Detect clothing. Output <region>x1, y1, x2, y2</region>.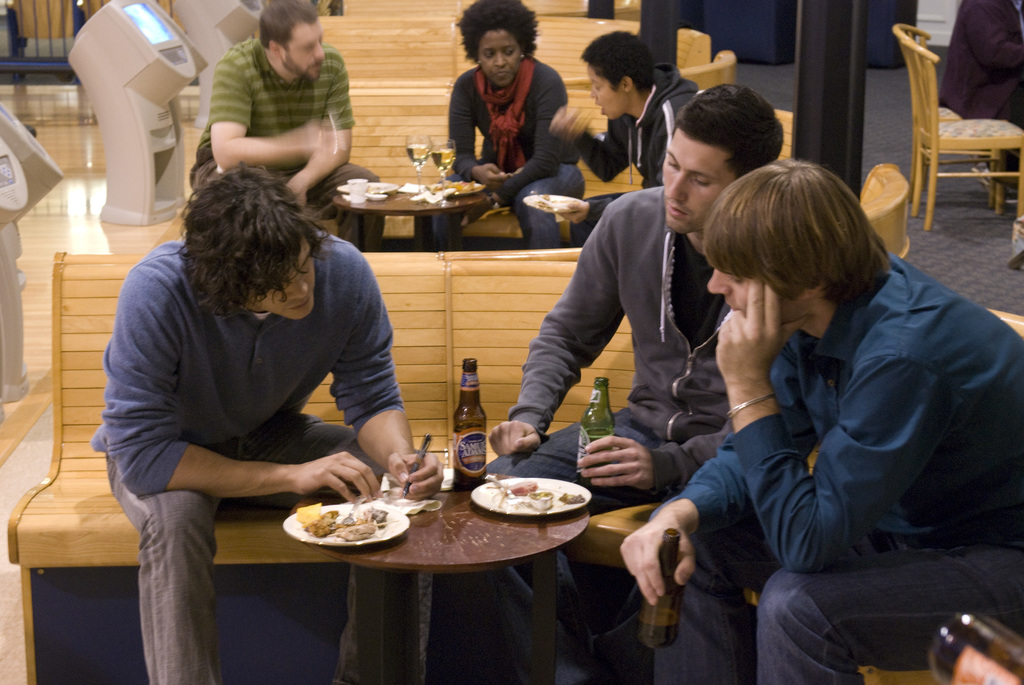
<region>449, 62, 569, 268</region>.
